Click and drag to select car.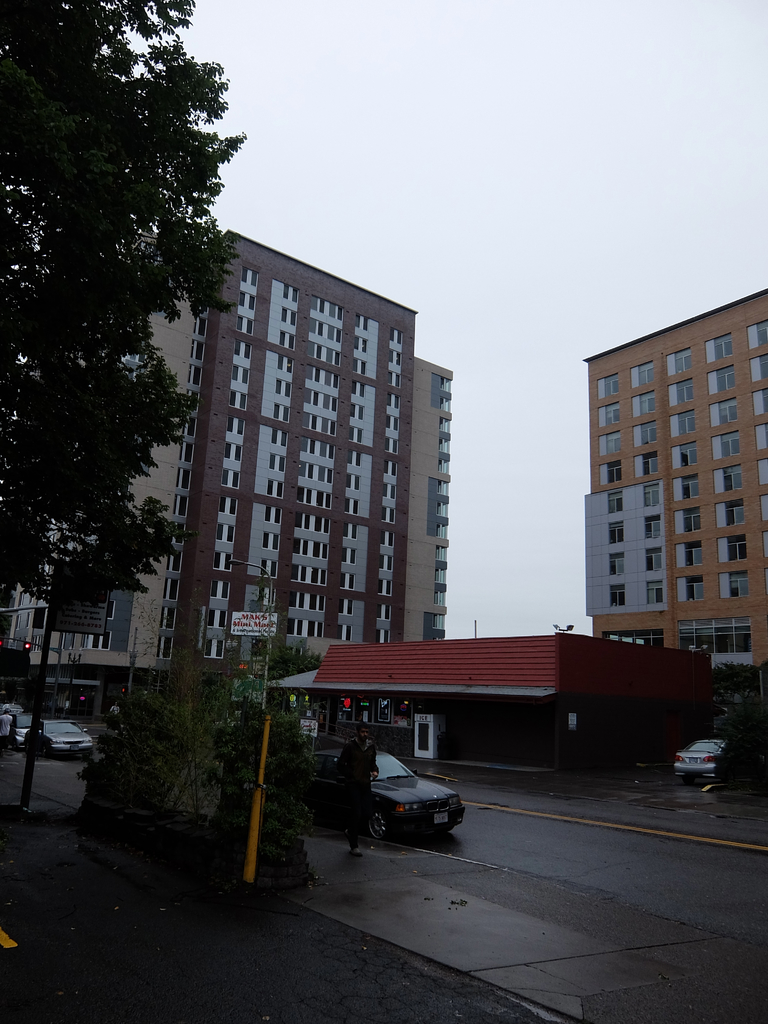
Selection: {"left": 668, "top": 740, "right": 724, "bottom": 777}.
